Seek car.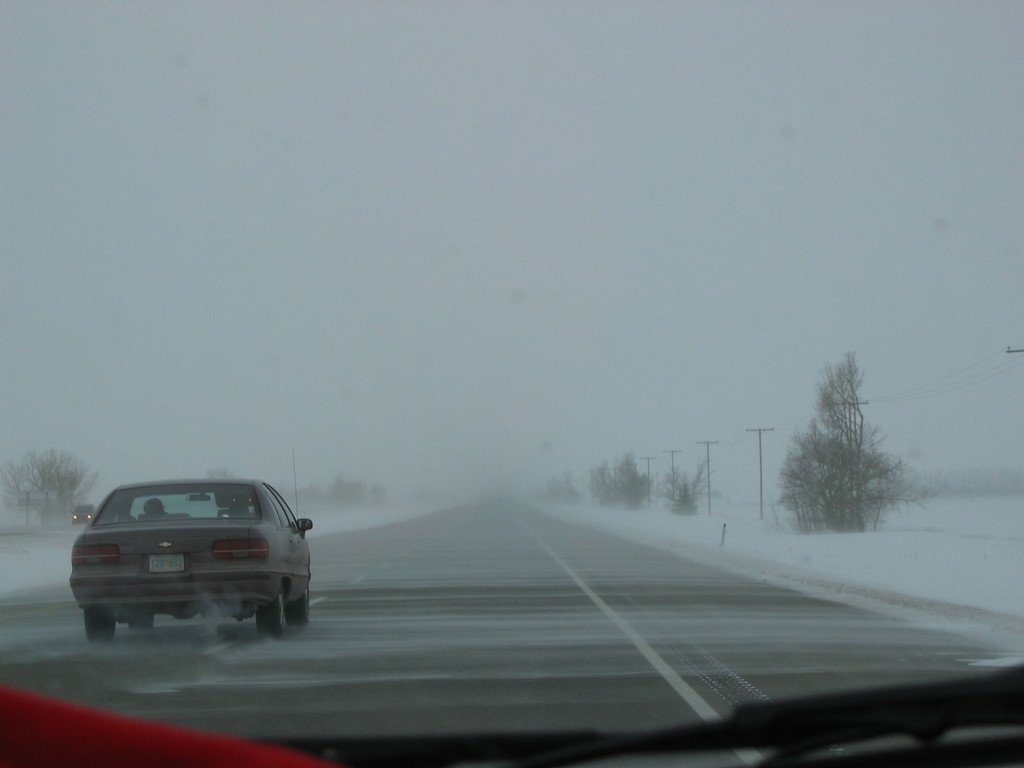
BBox(61, 481, 313, 646).
